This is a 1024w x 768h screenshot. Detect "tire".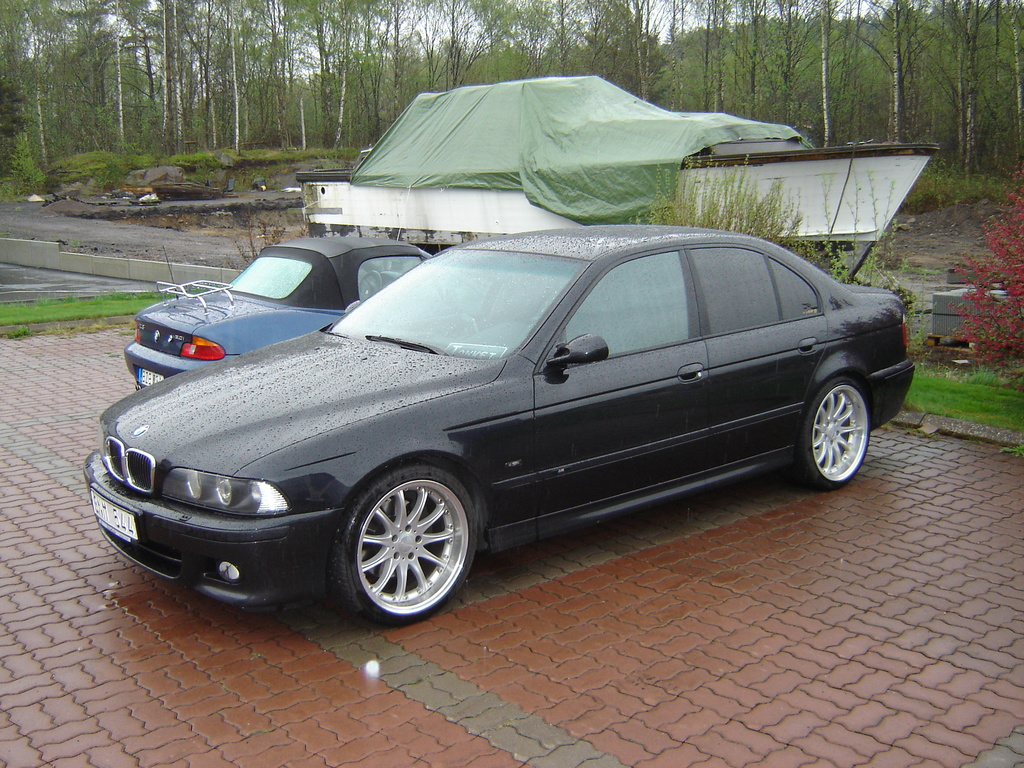
detection(790, 374, 872, 492).
